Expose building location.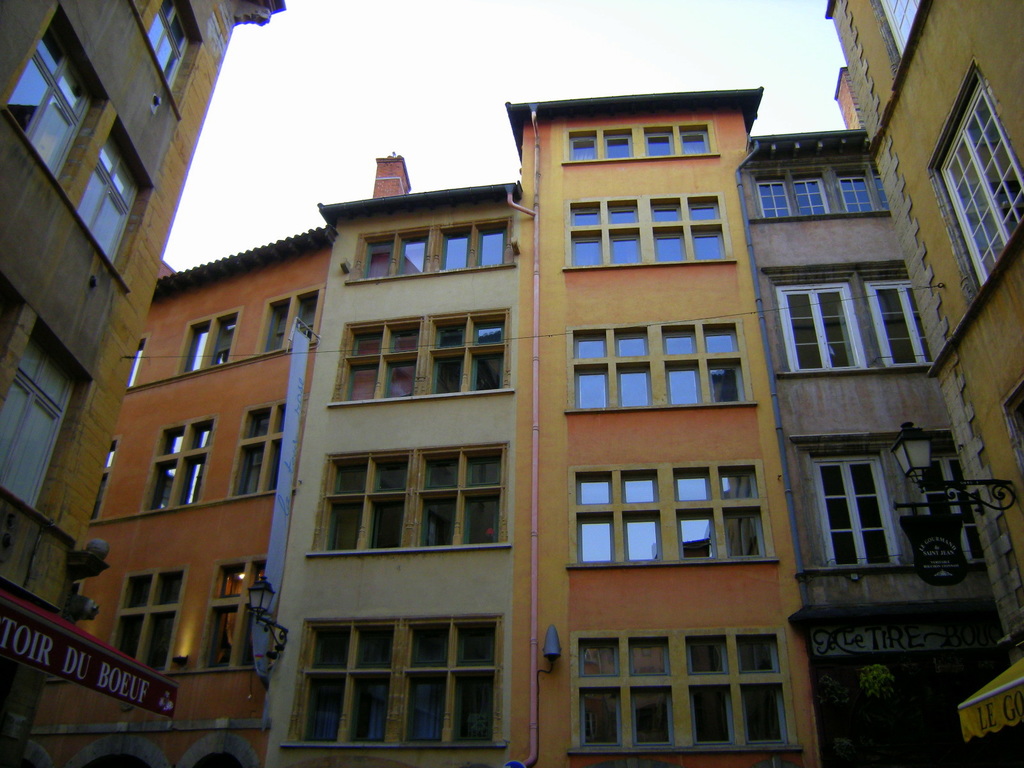
Exposed at [0,0,289,767].
